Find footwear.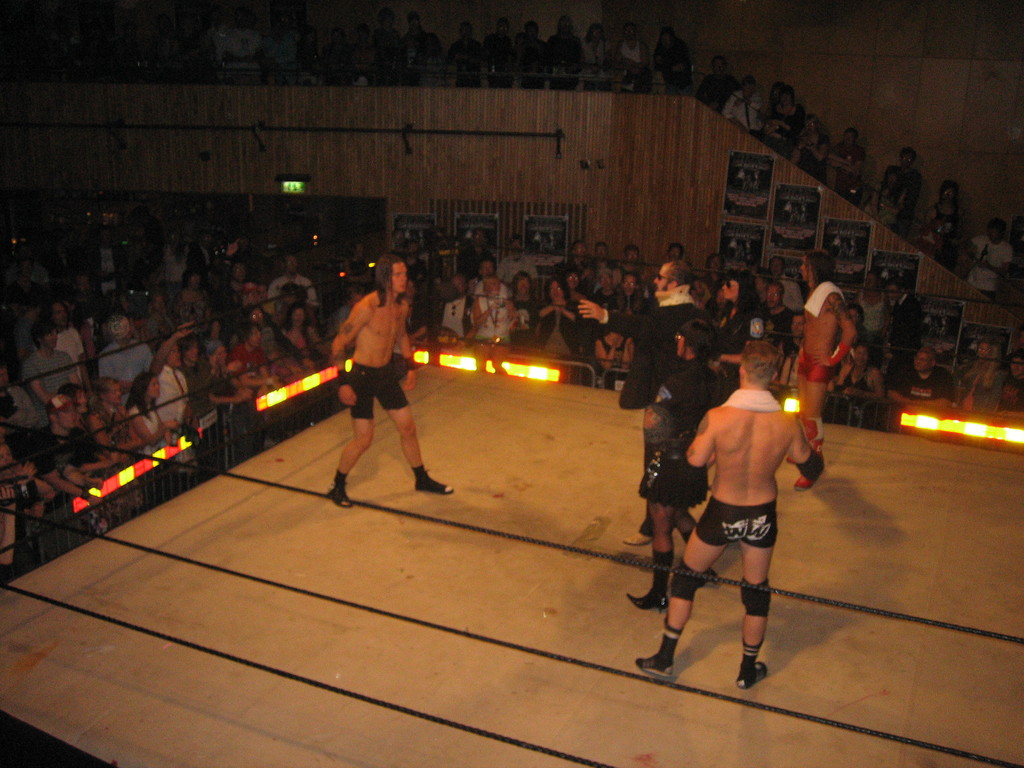
728:605:793:700.
